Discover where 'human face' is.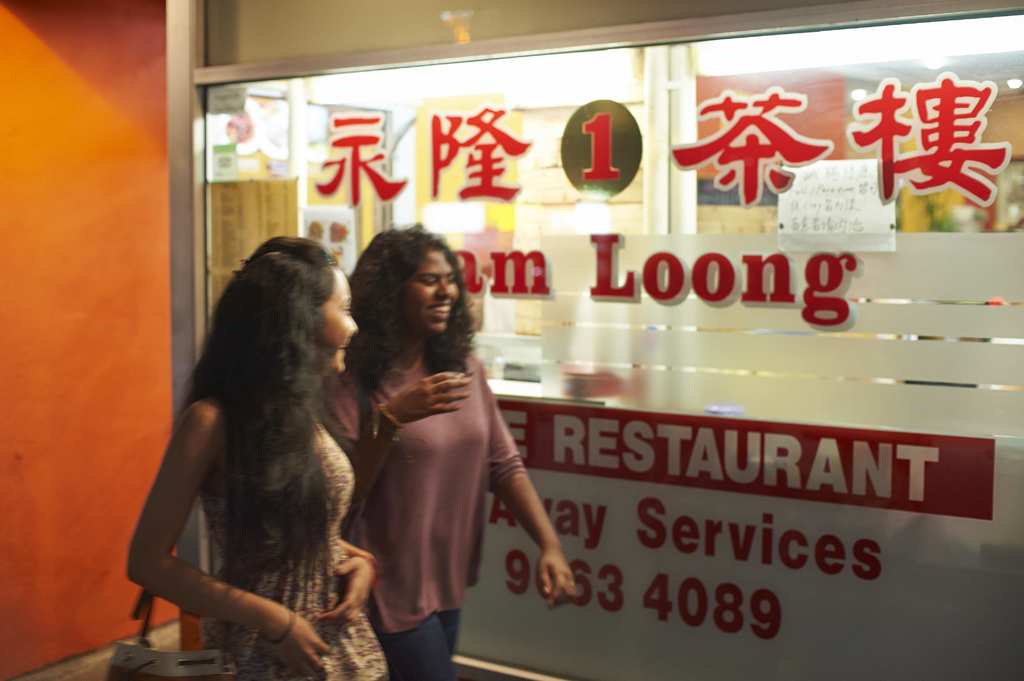
Discovered at pyautogui.locateOnScreen(399, 246, 462, 333).
